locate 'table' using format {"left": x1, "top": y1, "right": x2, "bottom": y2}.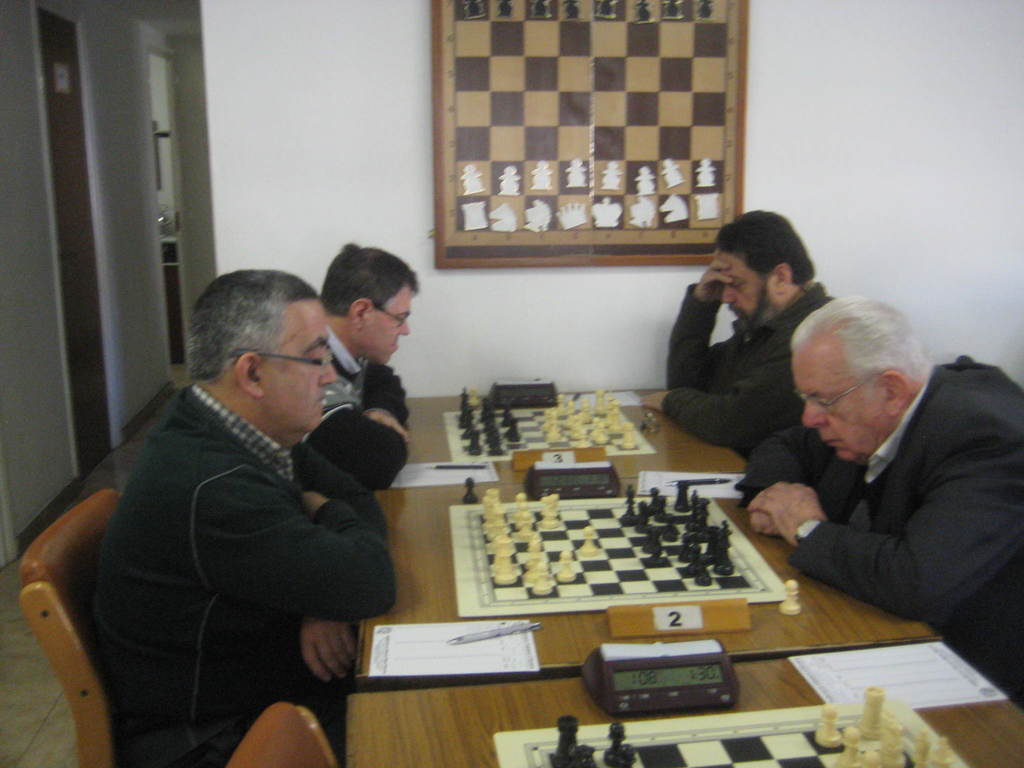
{"left": 169, "top": 409, "right": 926, "bottom": 767}.
